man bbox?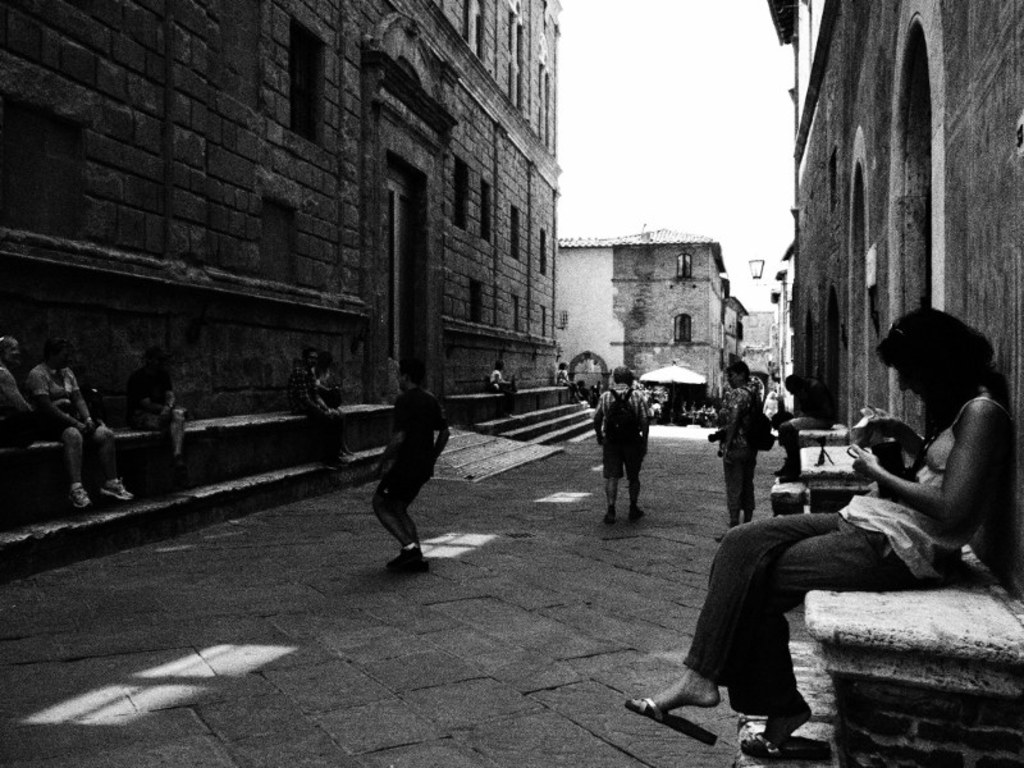
select_region(355, 371, 458, 582)
